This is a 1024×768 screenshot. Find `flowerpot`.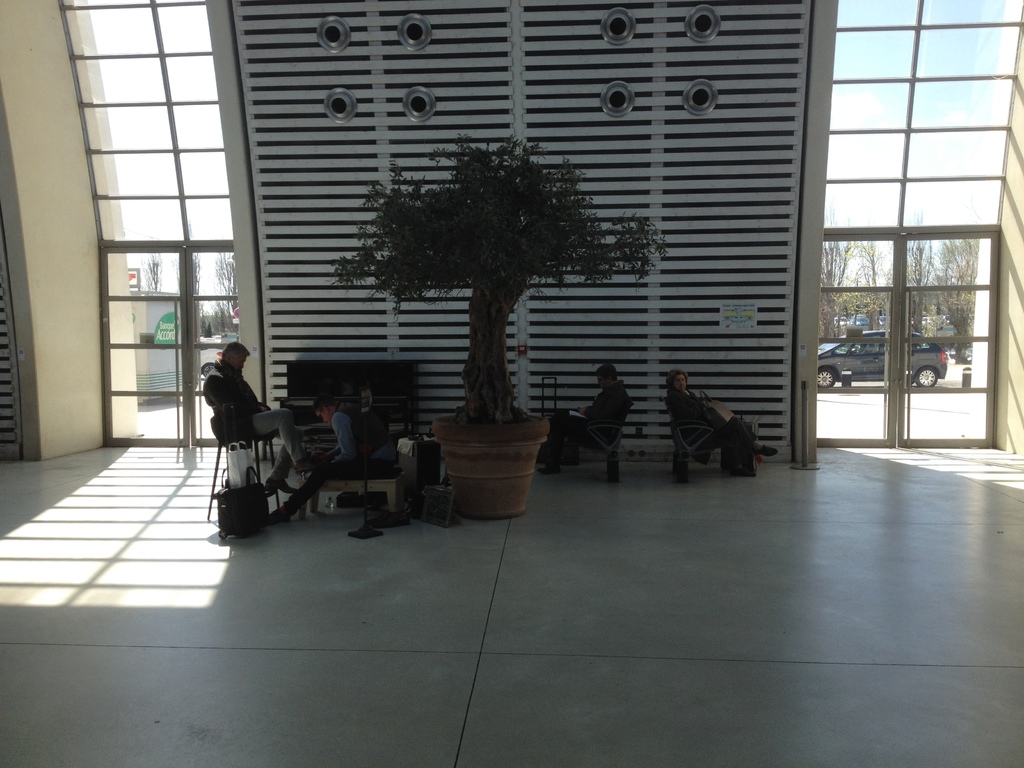
Bounding box: select_region(429, 408, 541, 522).
